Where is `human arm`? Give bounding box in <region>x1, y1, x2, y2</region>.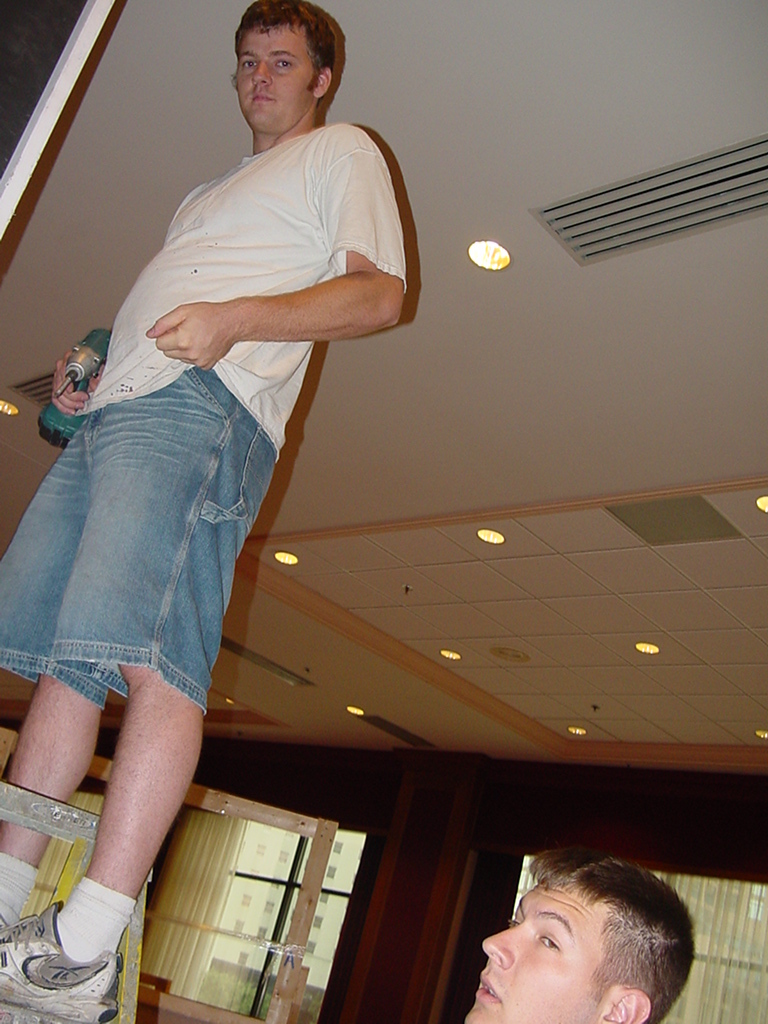
<region>53, 362, 103, 419</region>.
